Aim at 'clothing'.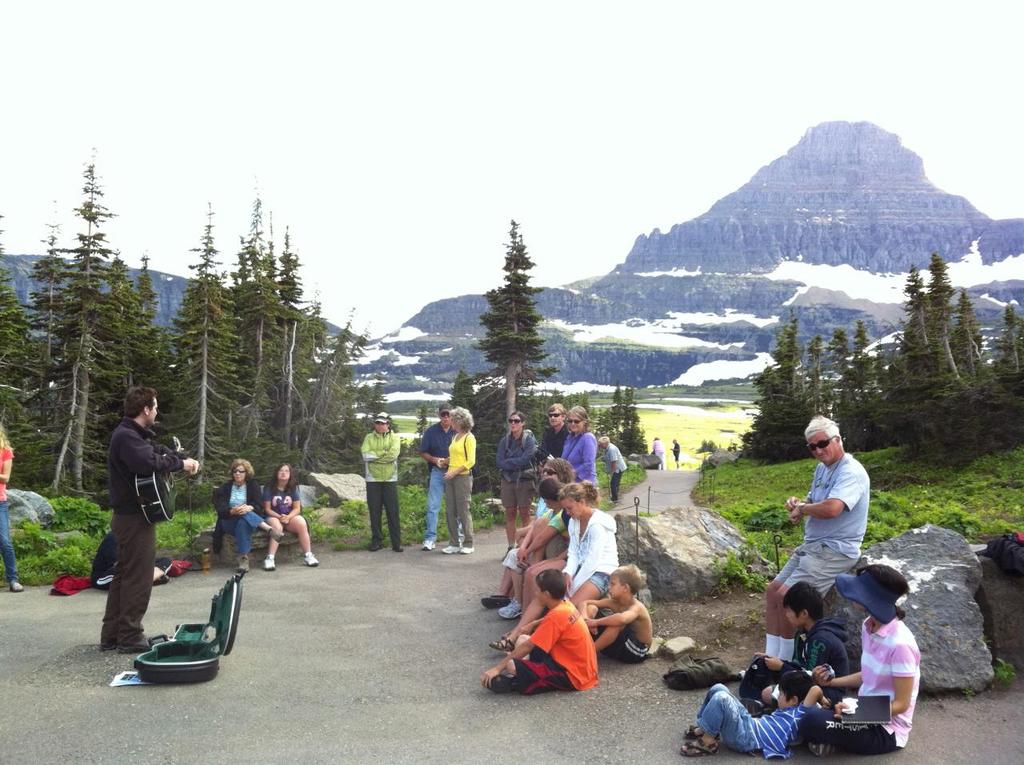
Aimed at (x1=693, y1=682, x2=810, y2=759).
